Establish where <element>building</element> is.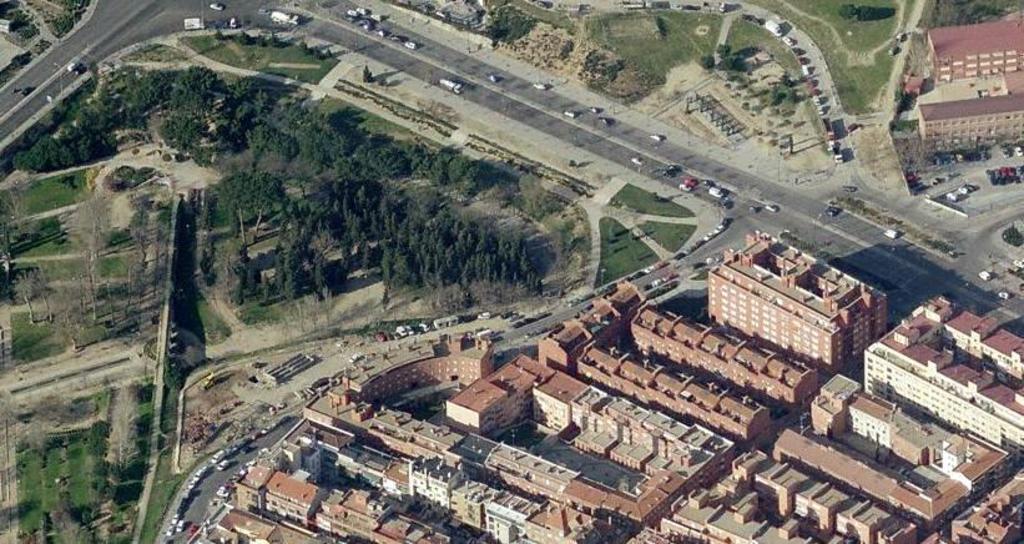
Established at bbox=(705, 230, 882, 368).
